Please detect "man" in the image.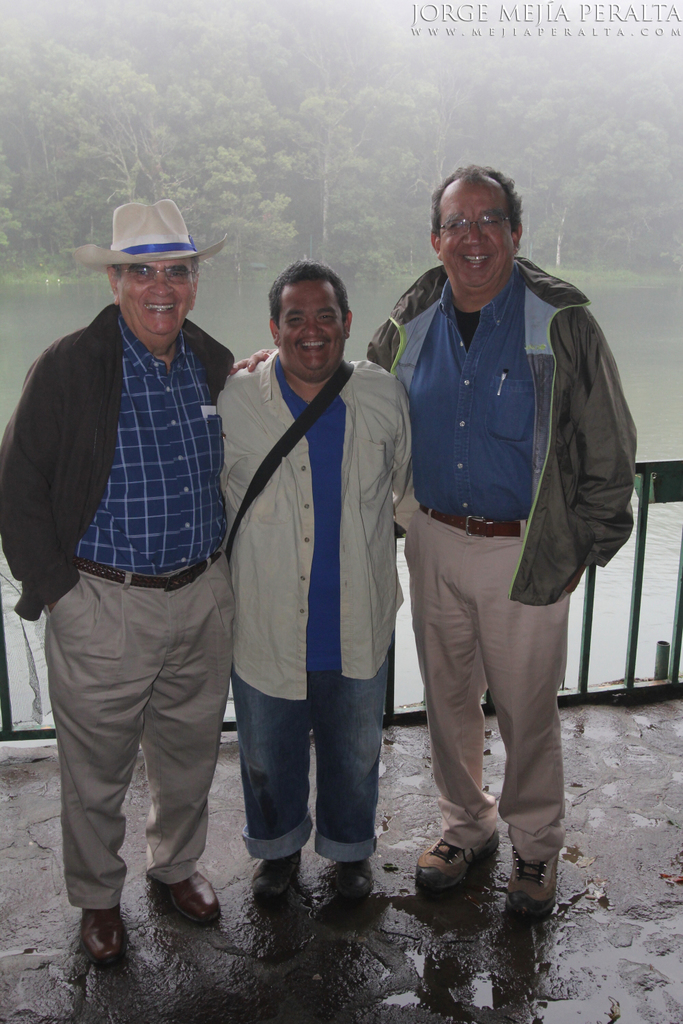
Rect(221, 253, 417, 900).
